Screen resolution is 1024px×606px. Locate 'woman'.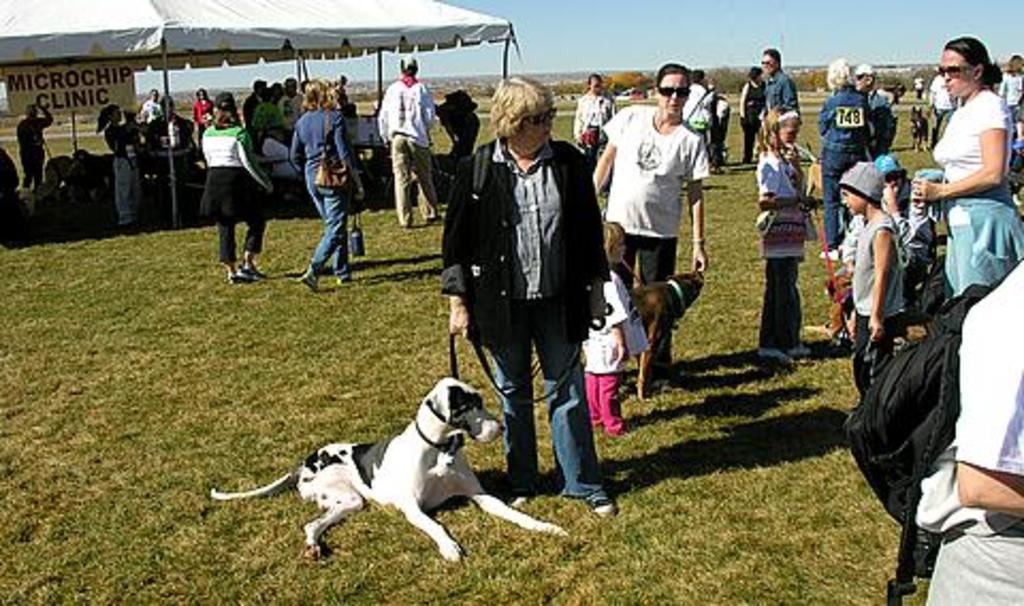
region(734, 64, 762, 152).
